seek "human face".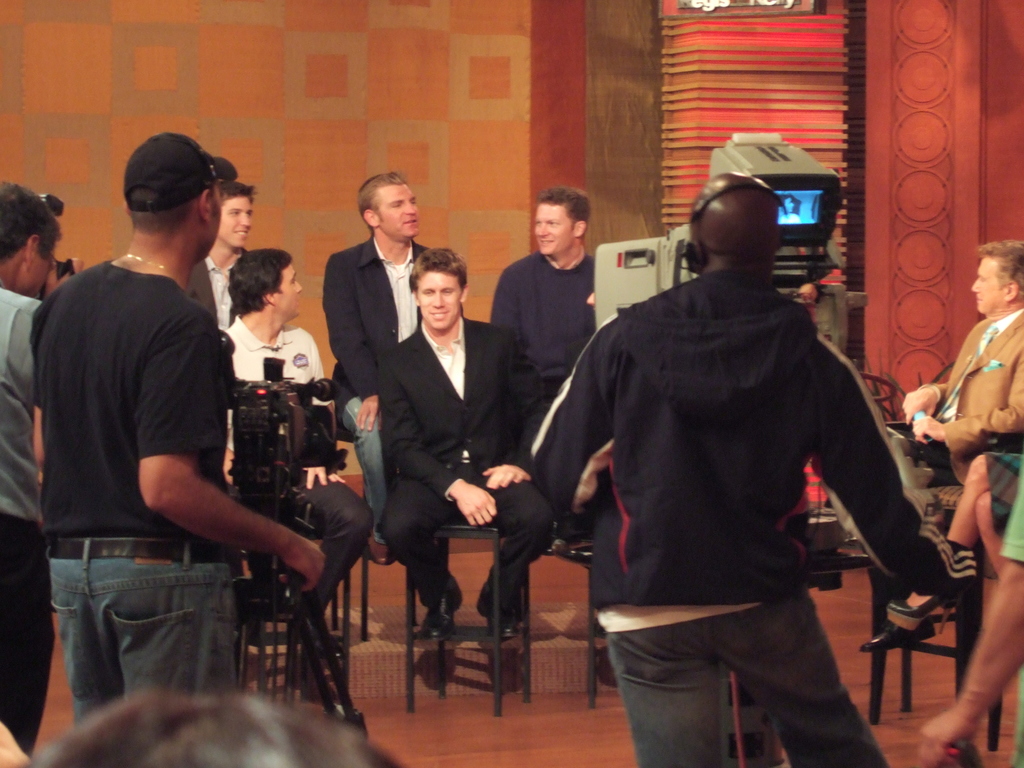
BBox(277, 259, 304, 321).
